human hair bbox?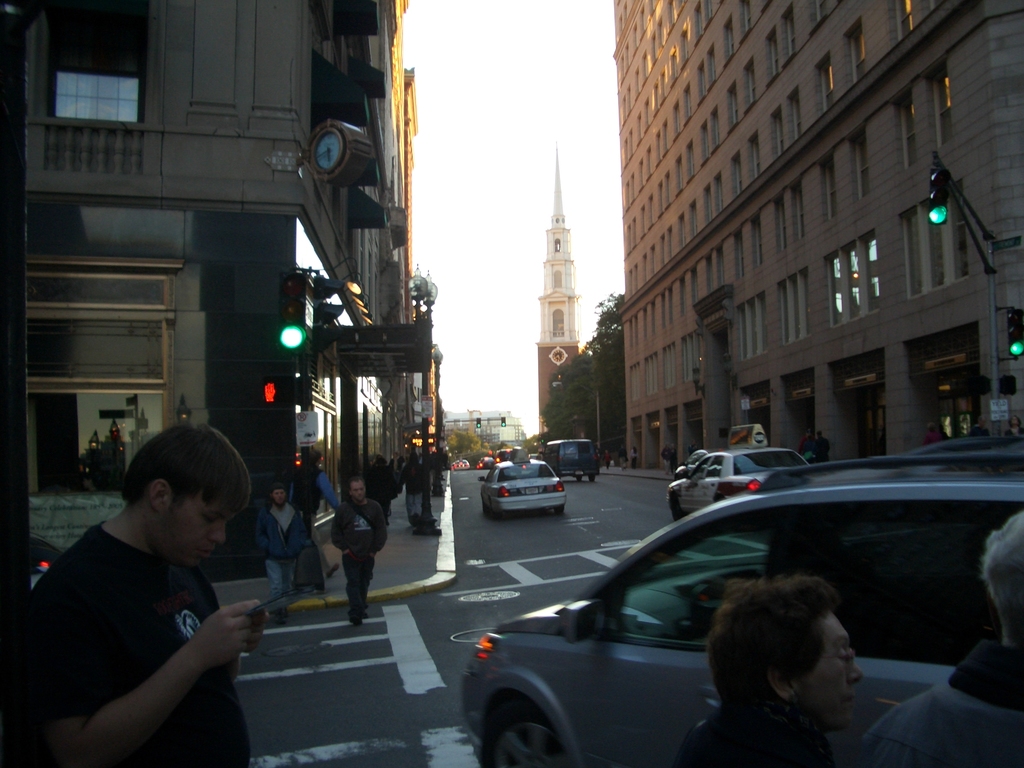
(122,421,252,500)
